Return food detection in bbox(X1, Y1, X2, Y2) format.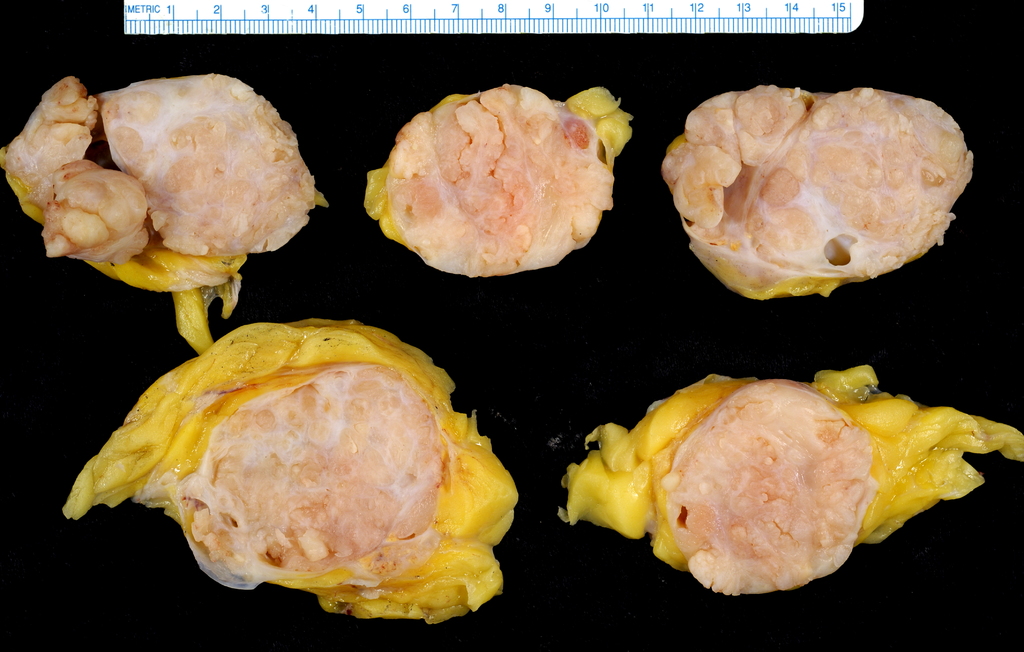
bbox(363, 81, 634, 277).
